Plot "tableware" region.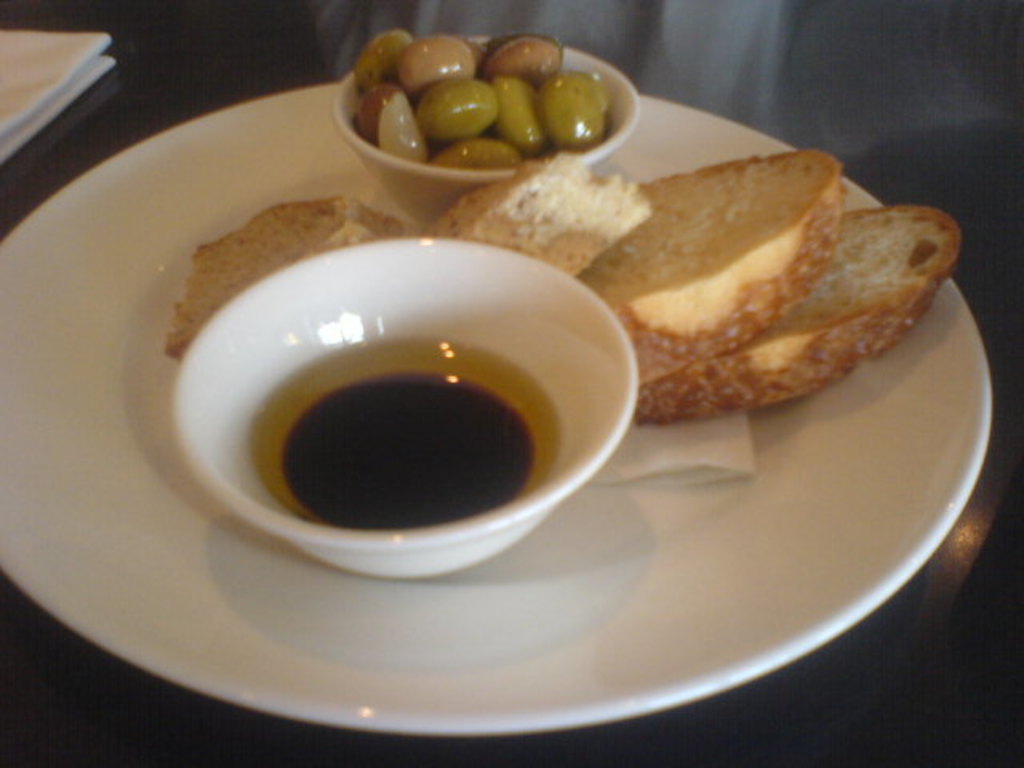
Plotted at detection(238, 213, 621, 589).
